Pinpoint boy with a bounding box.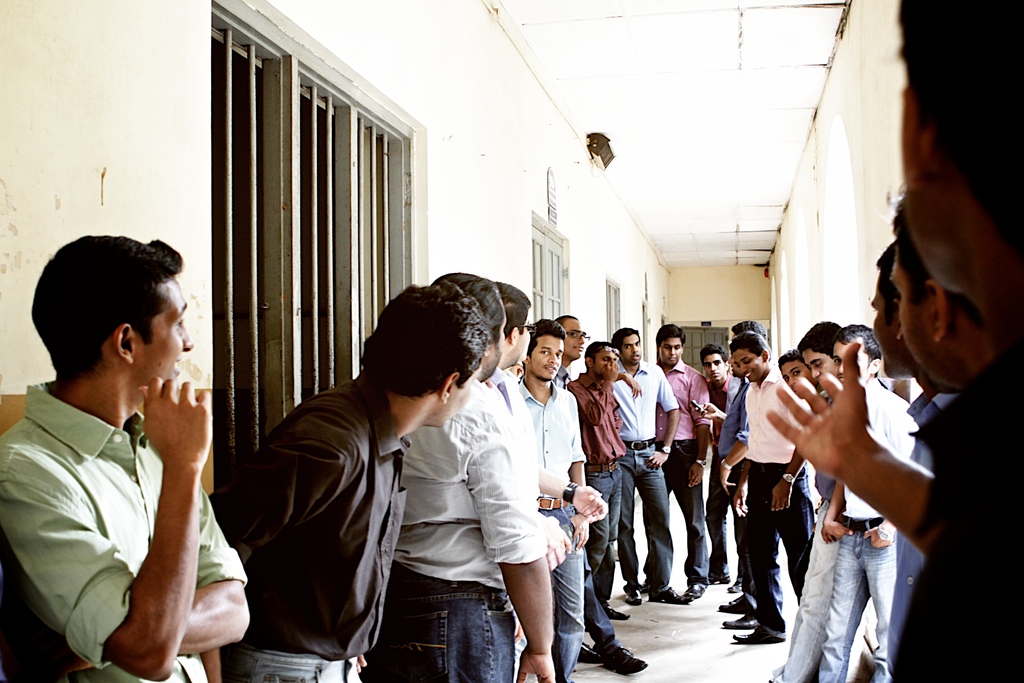
<region>876, 241, 961, 677</region>.
